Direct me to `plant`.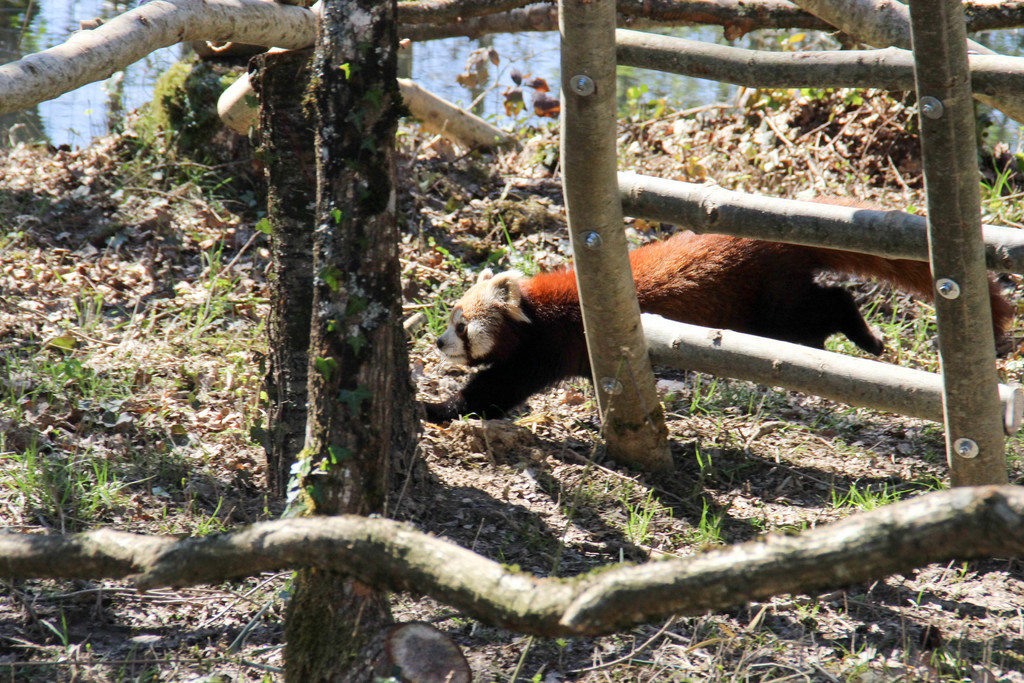
Direction: locate(198, 670, 227, 682).
